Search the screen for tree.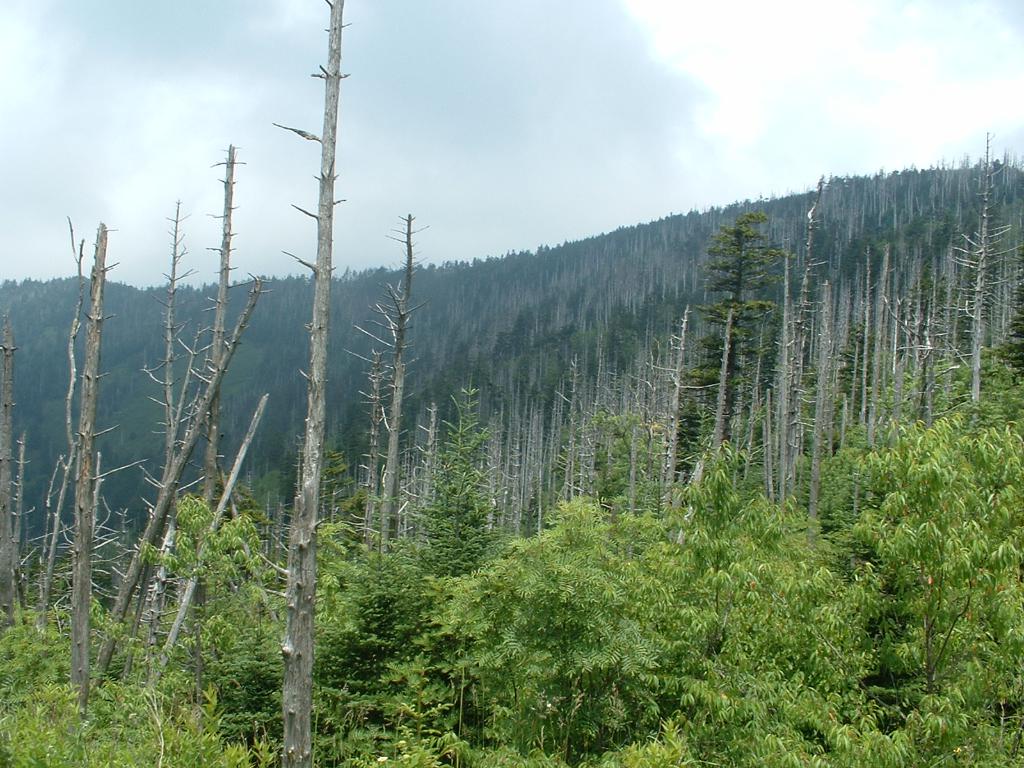
Found at [203,102,257,584].
